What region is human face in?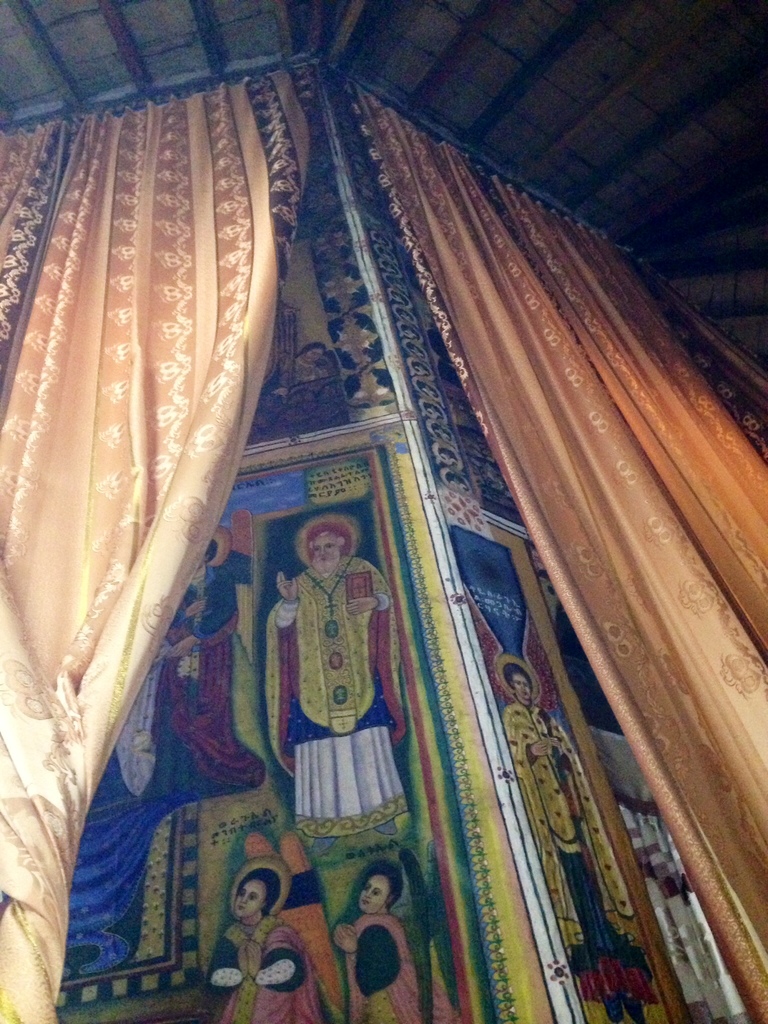
358:874:387:911.
